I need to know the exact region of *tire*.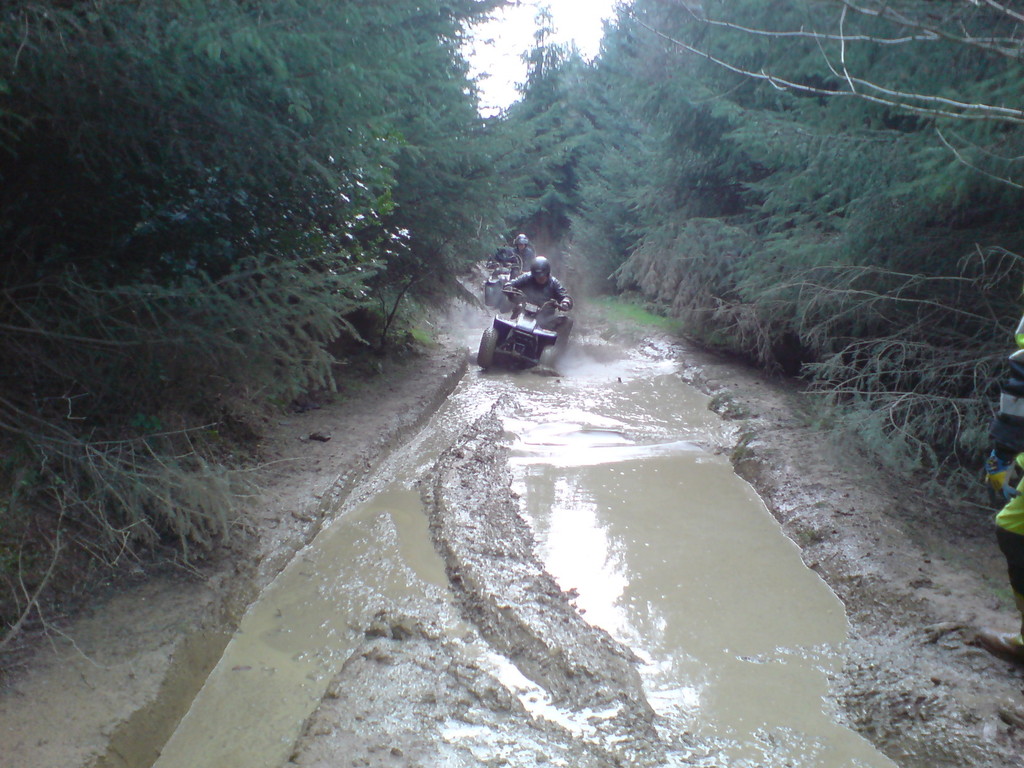
Region: 477/326/505/371.
